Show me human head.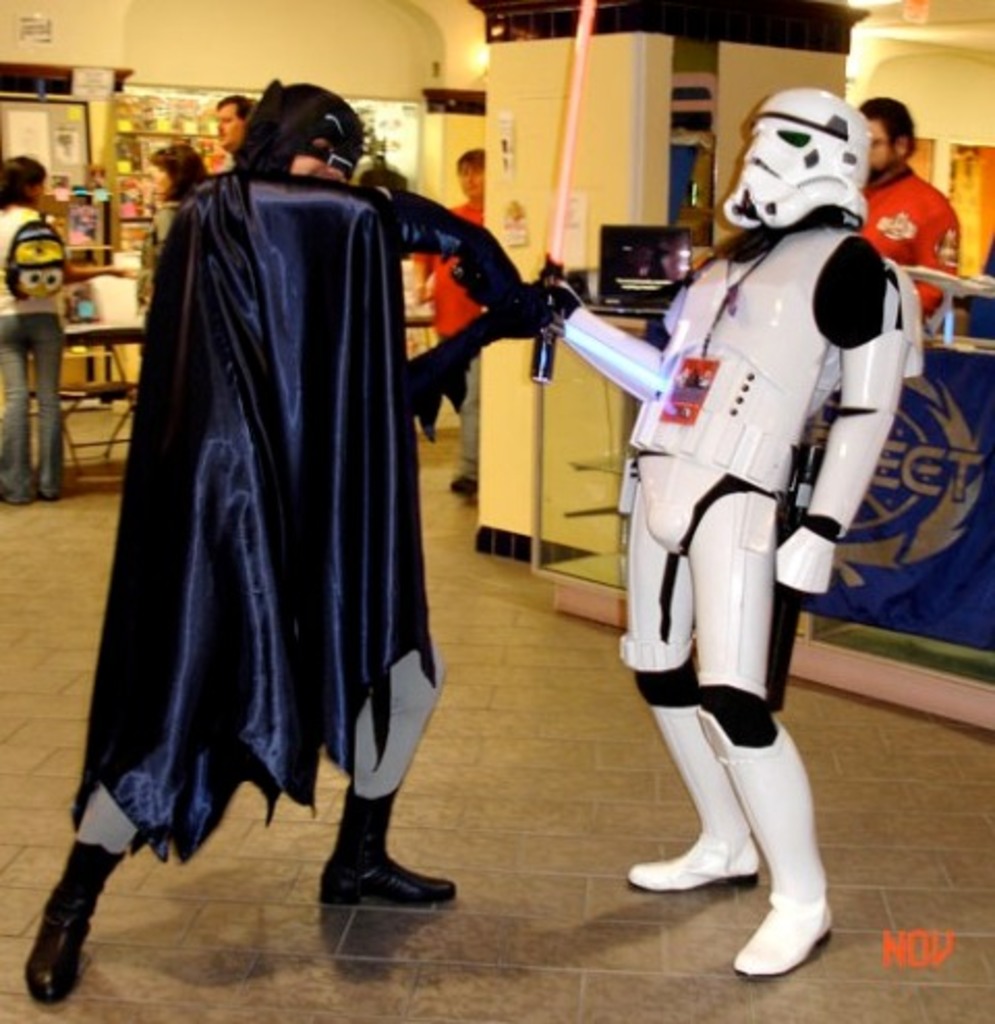
human head is here: 265, 87, 367, 176.
